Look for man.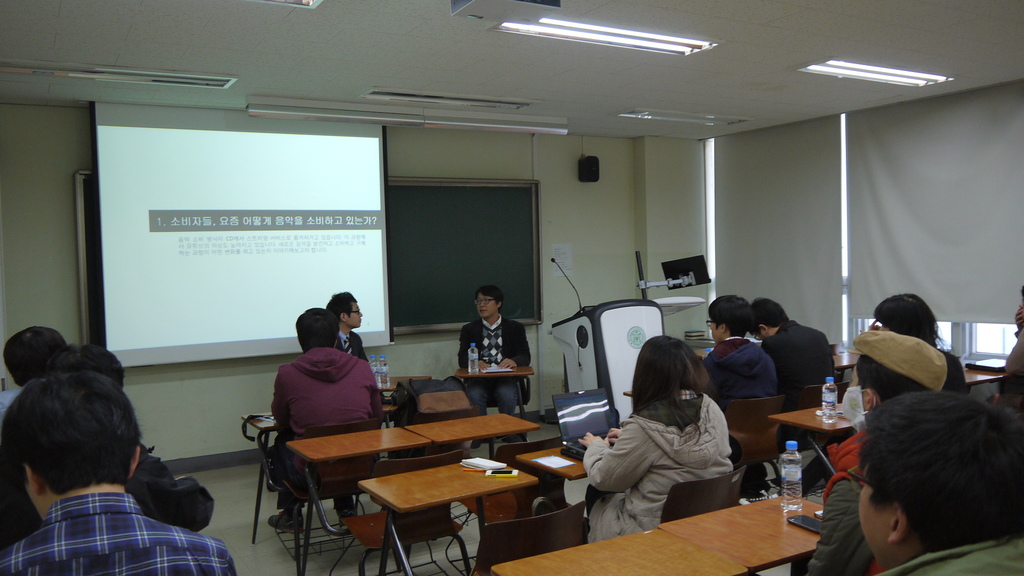
Found: <bbox>260, 300, 372, 538</bbox>.
